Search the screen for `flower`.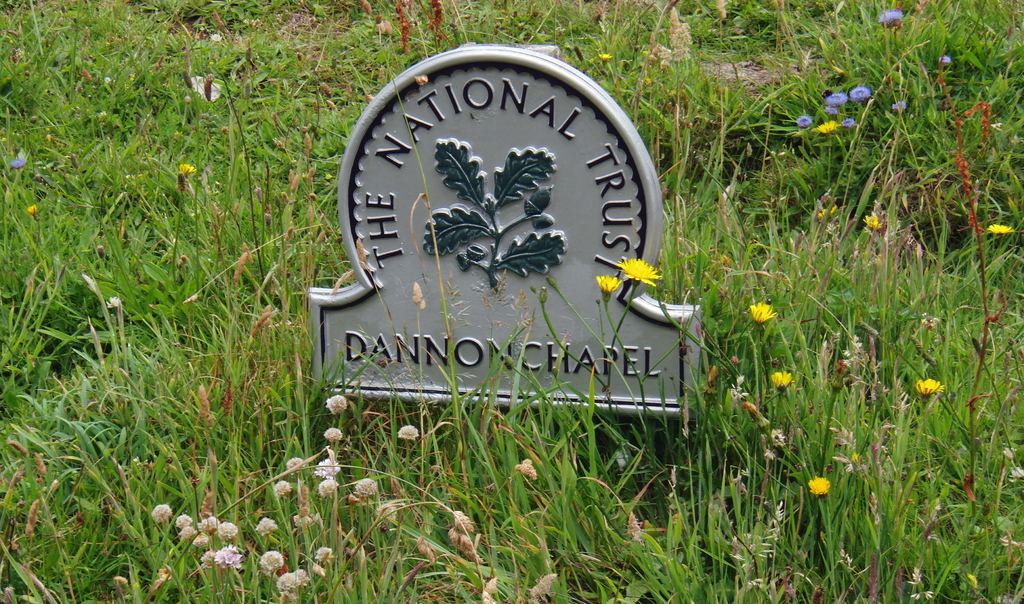
Found at crop(892, 102, 910, 111).
